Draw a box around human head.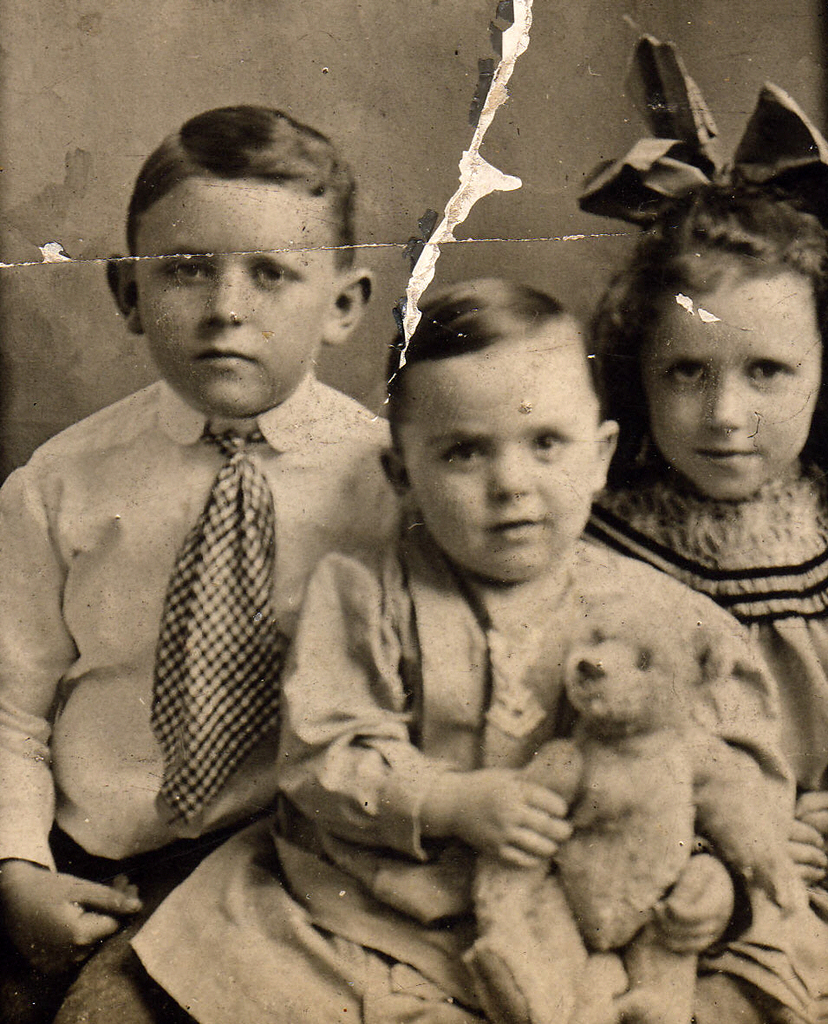
{"left": 600, "top": 43, "right": 827, "bottom": 499}.
